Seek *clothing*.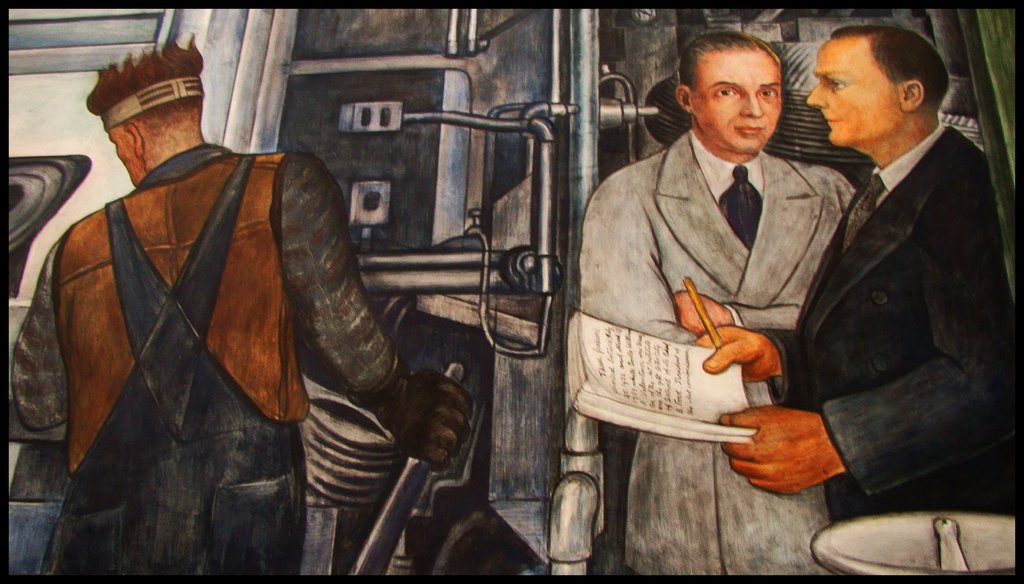
l=756, t=124, r=1016, b=522.
